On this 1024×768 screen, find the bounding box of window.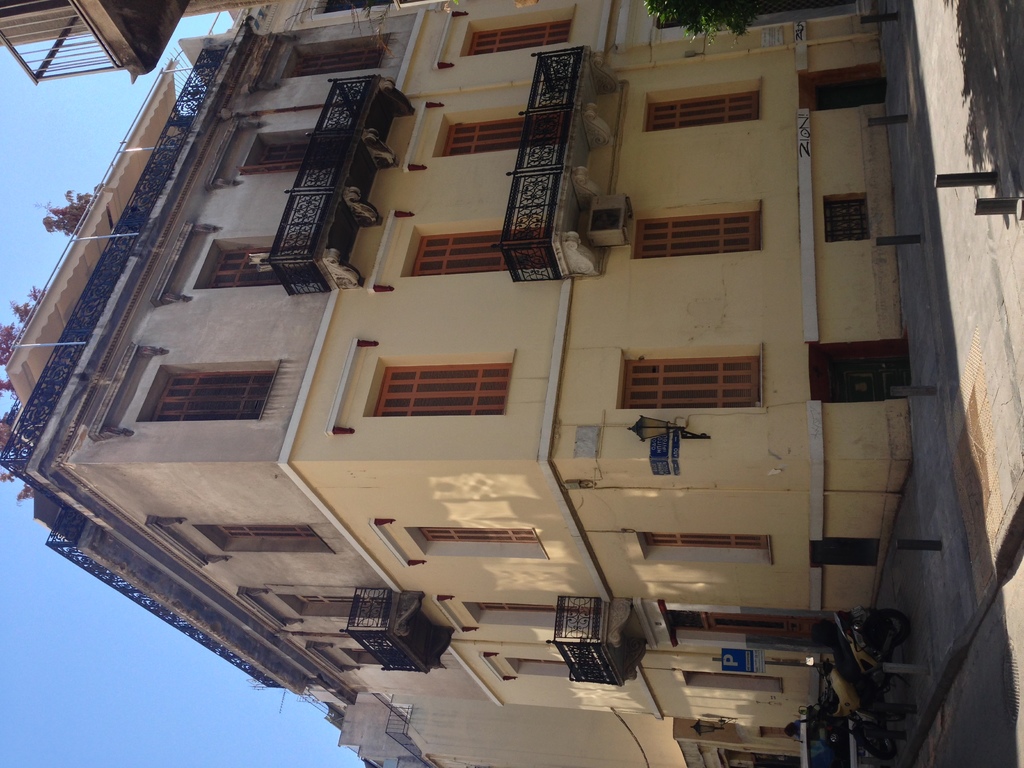
Bounding box: [294,597,389,611].
